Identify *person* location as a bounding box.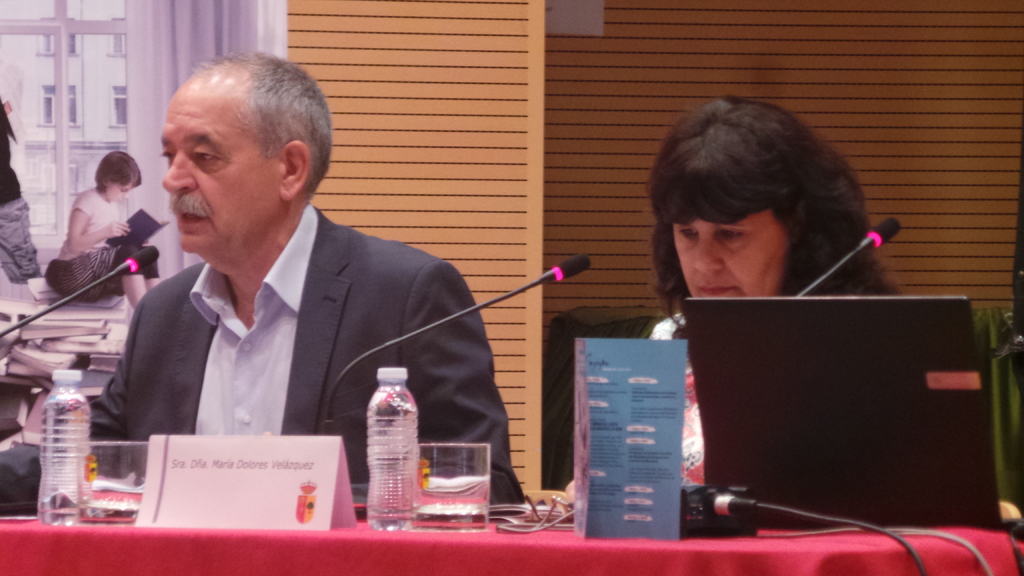
x1=42, y1=149, x2=163, y2=316.
